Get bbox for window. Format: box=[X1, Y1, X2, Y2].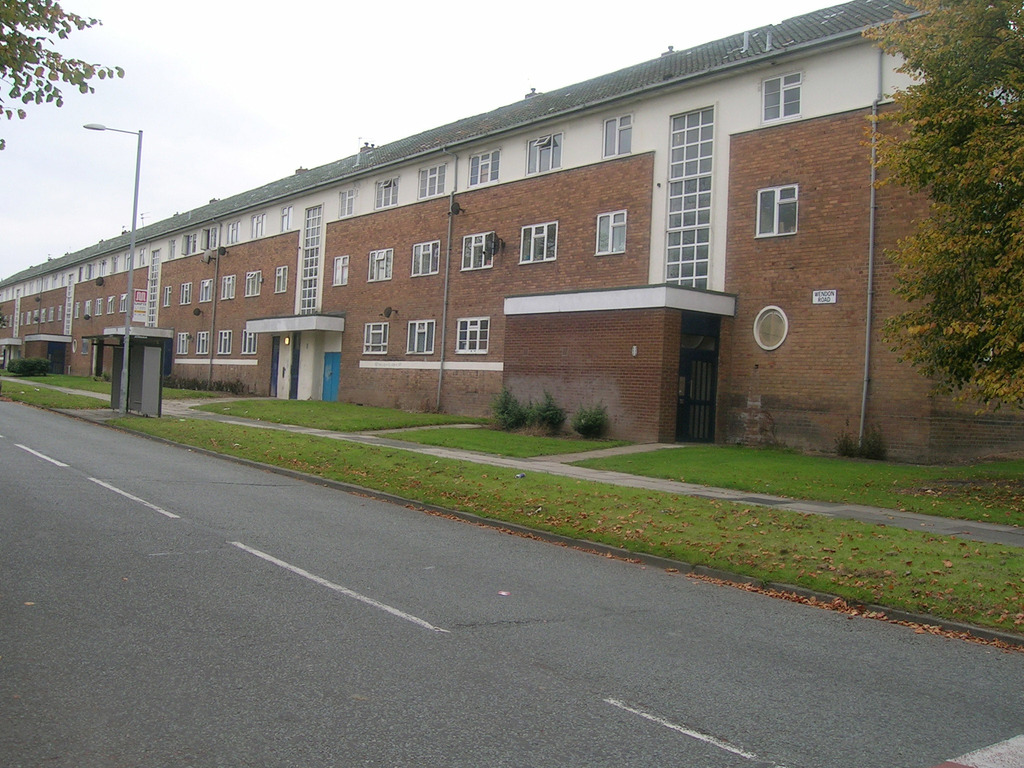
box=[199, 278, 214, 304].
